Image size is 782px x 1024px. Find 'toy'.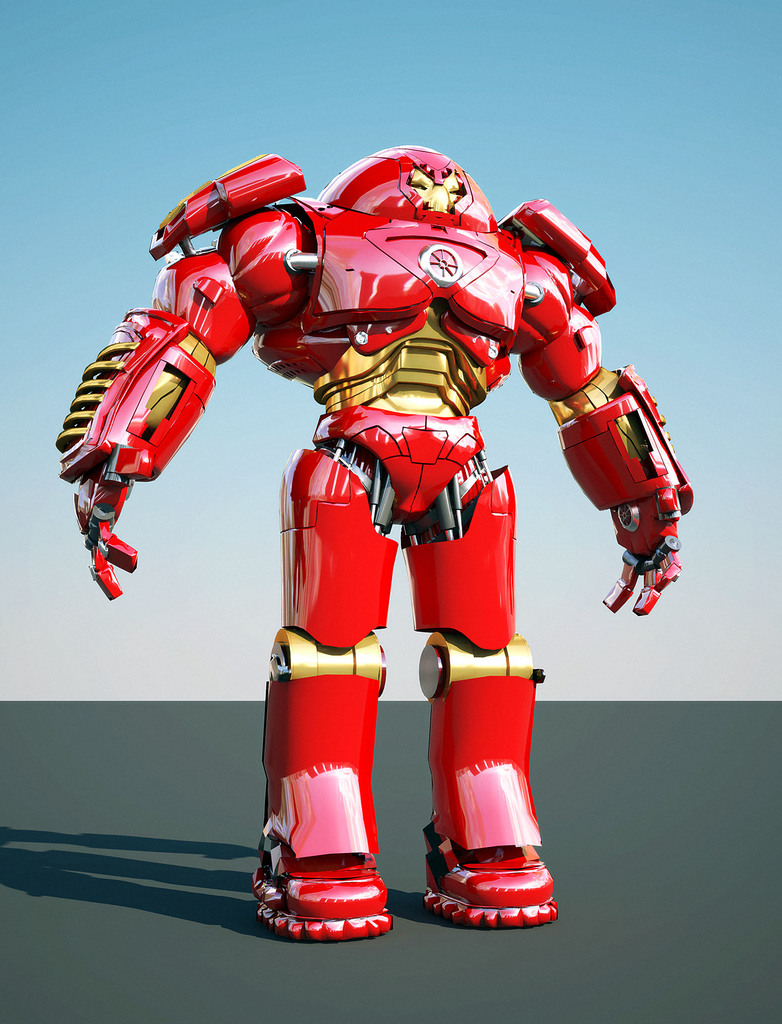
81 102 711 951.
